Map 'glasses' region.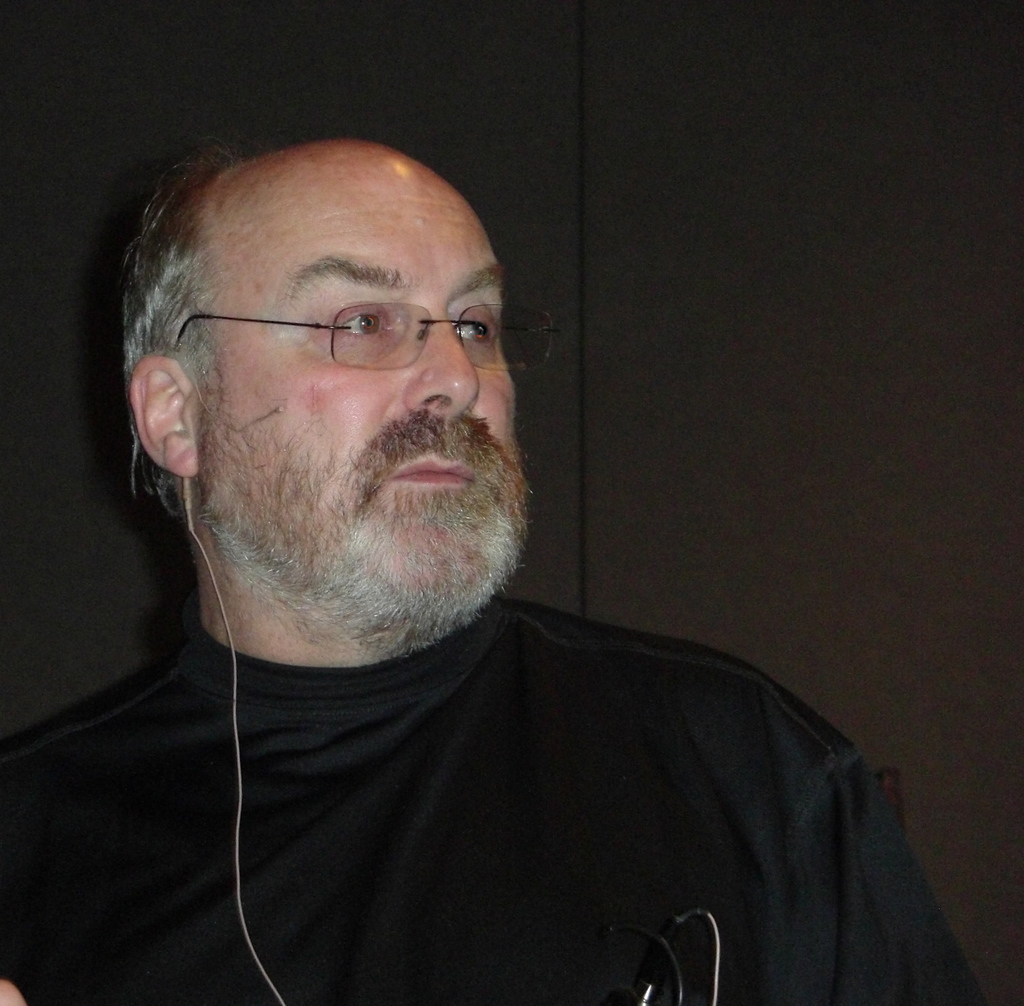
Mapped to locate(176, 275, 522, 385).
